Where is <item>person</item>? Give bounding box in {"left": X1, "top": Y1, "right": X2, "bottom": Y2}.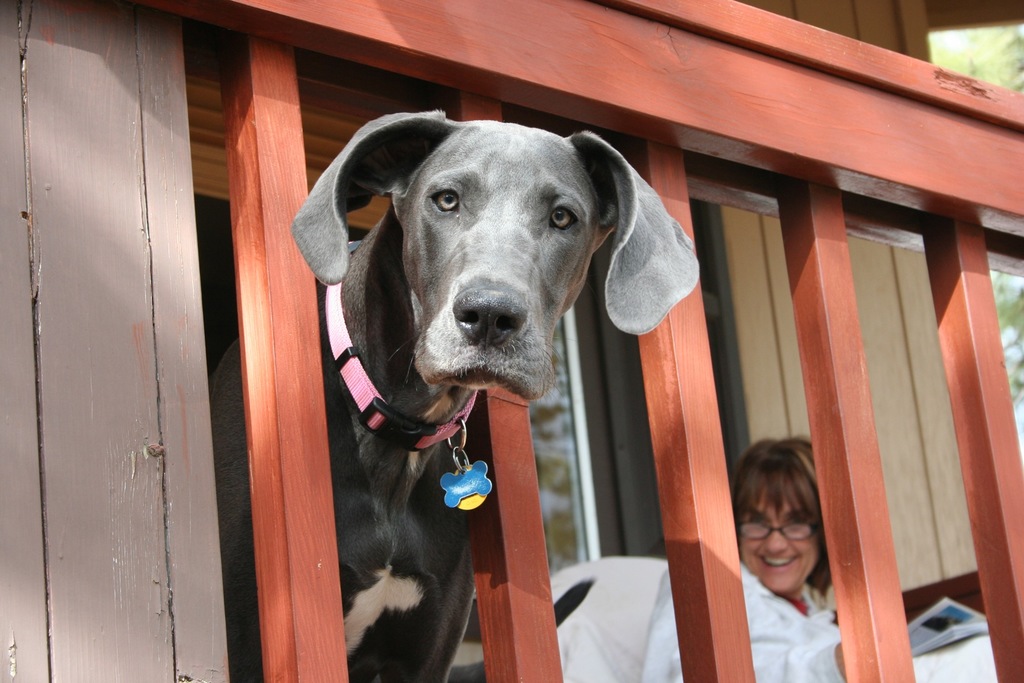
{"left": 643, "top": 438, "right": 850, "bottom": 682}.
